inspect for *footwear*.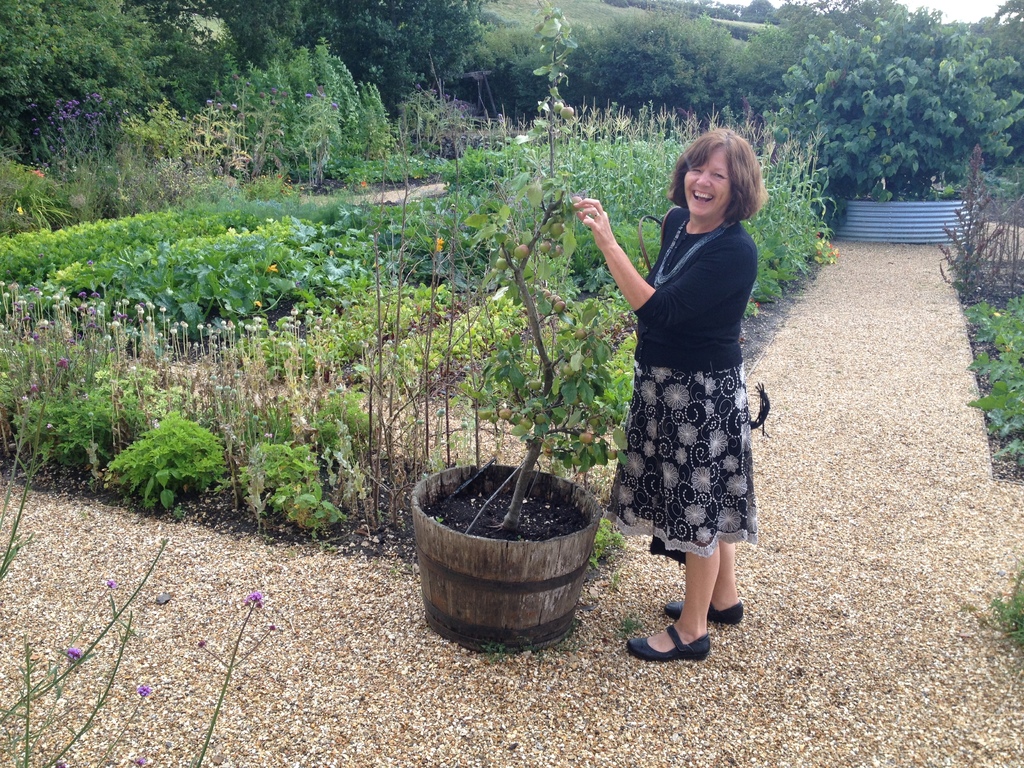
Inspection: 631,623,713,669.
